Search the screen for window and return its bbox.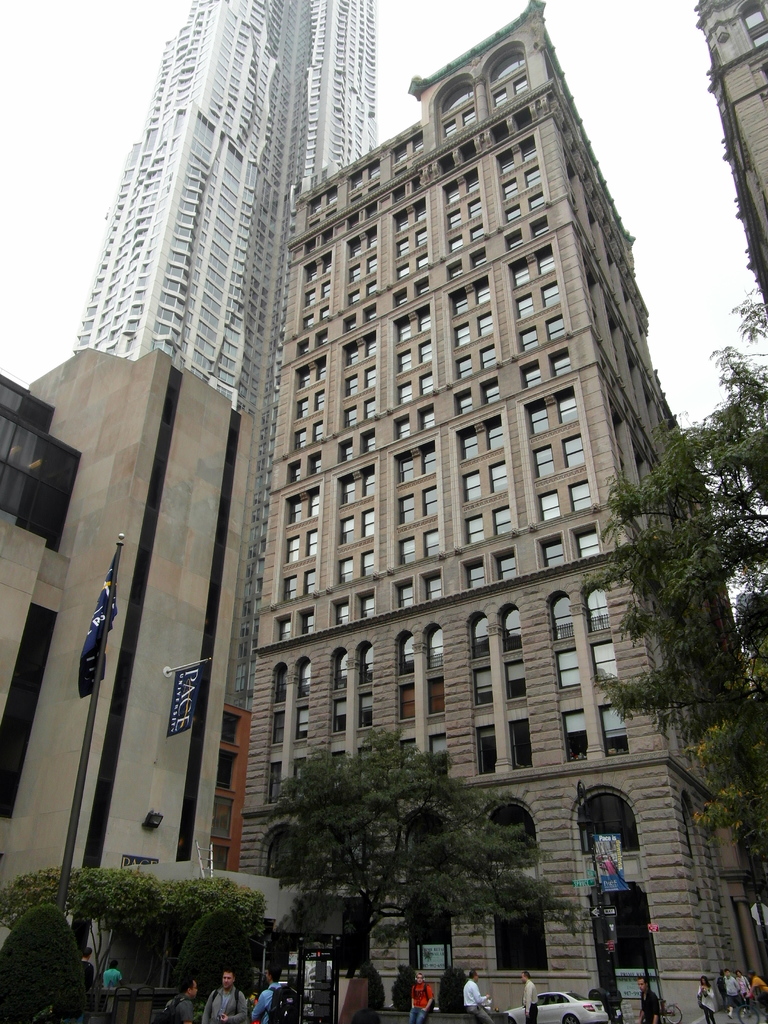
Found: box=[490, 461, 504, 497].
